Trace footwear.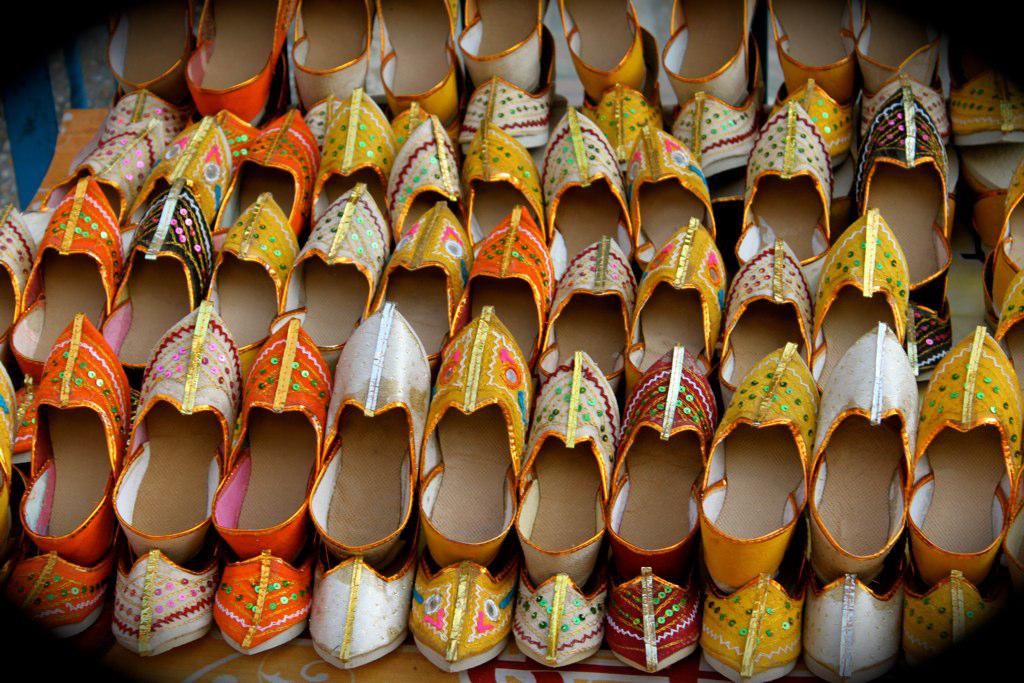
Traced to 15,311,113,661.
